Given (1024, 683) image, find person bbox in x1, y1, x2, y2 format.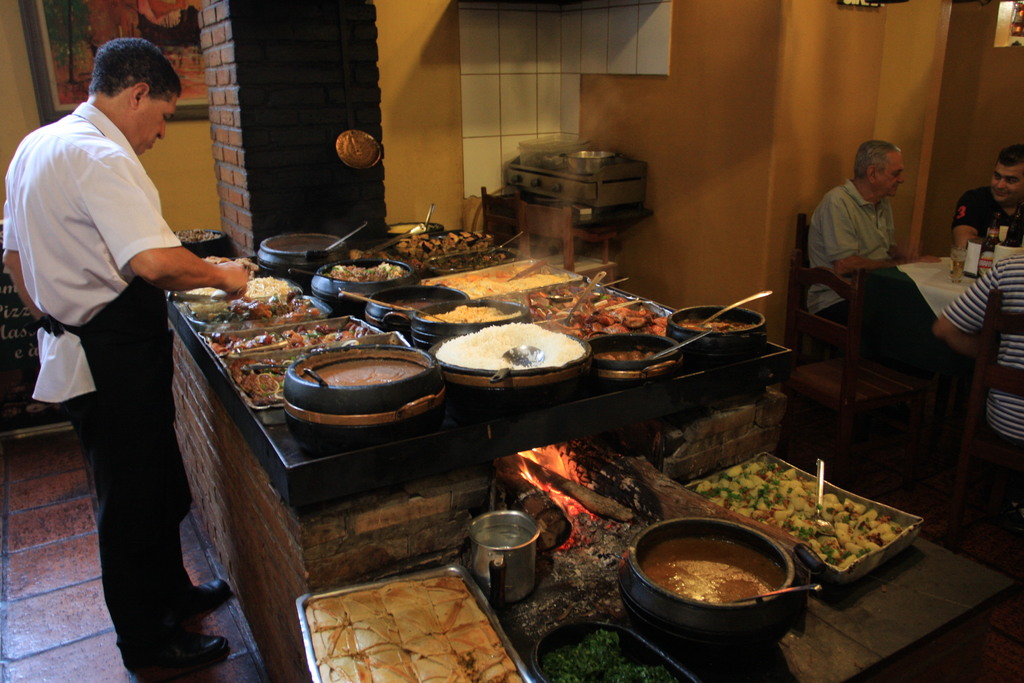
806, 138, 975, 411.
